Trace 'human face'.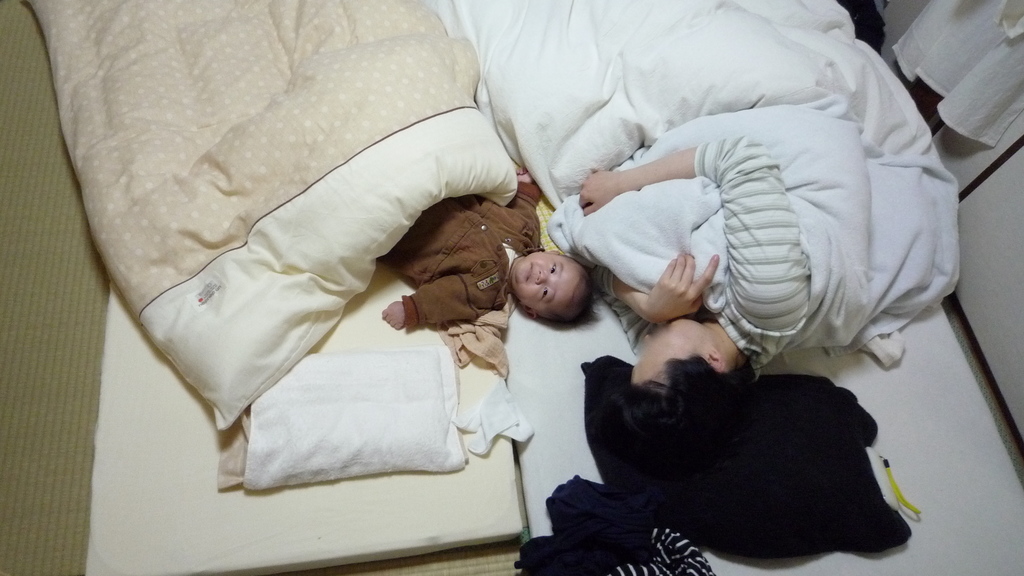
Traced to left=512, top=252, right=587, bottom=319.
